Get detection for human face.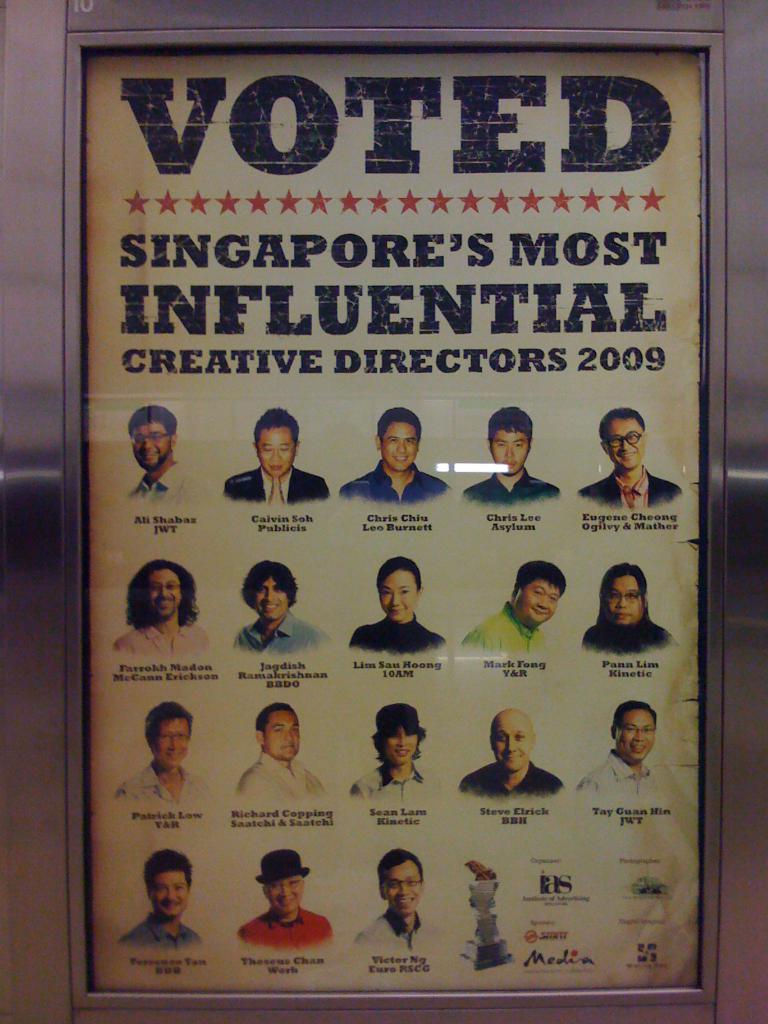
Detection: locate(495, 717, 531, 770).
